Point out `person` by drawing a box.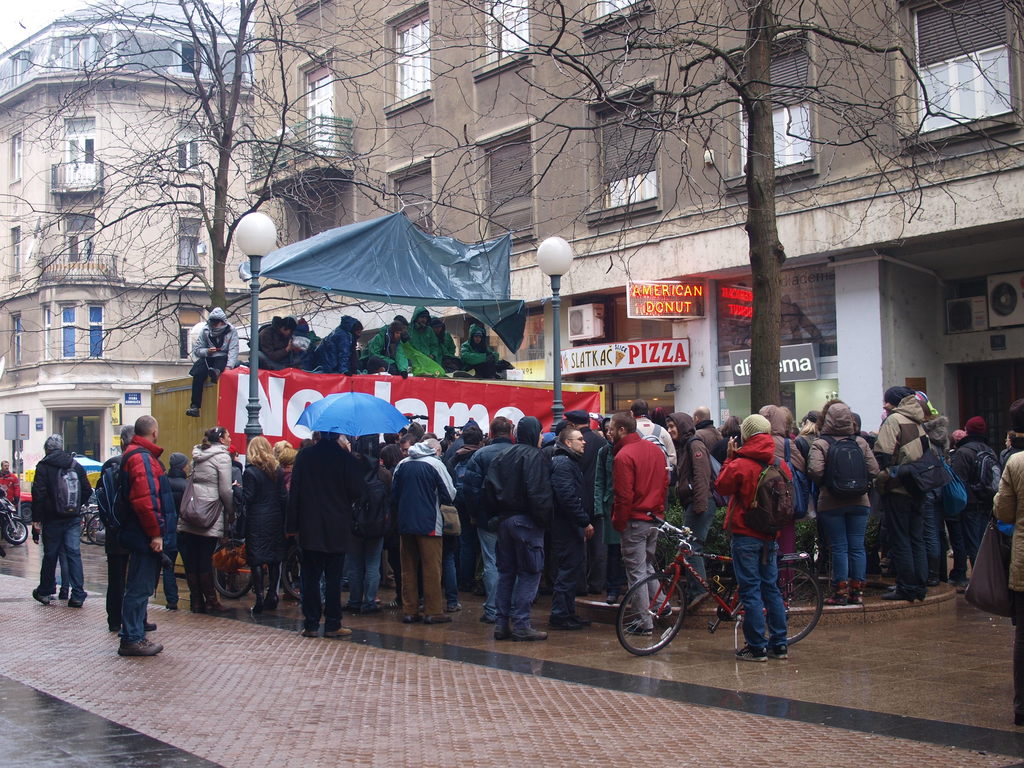
[0,459,20,526].
